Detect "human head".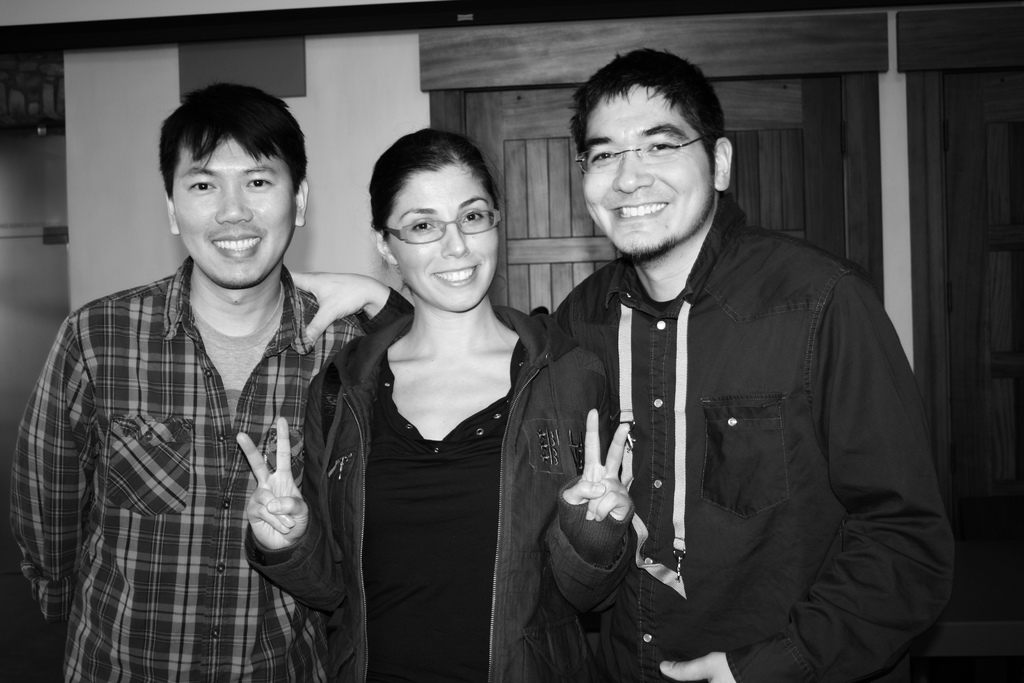
Detected at left=145, top=81, right=318, bottom=288.
